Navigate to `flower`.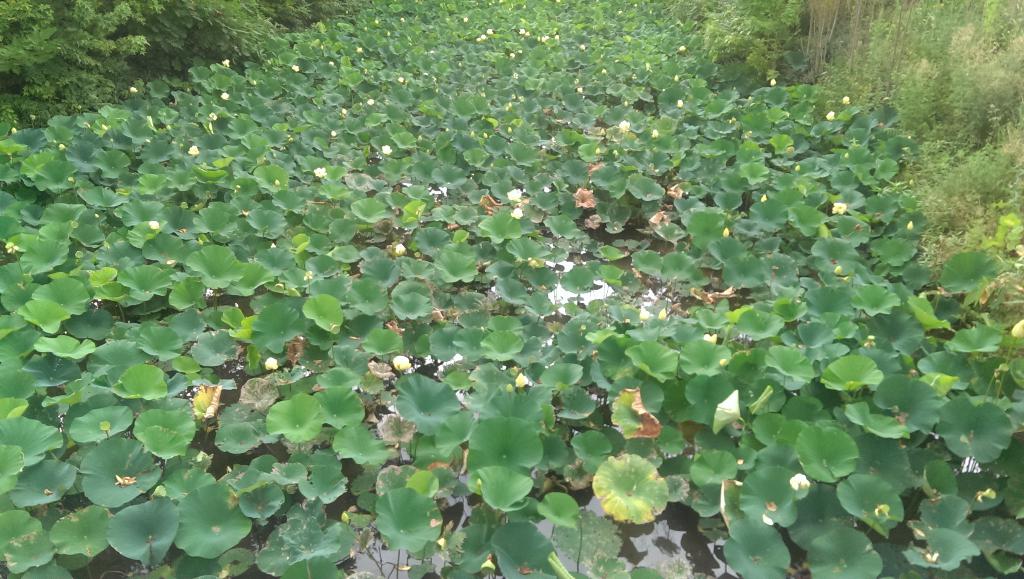
Navigation target: 392 352 412 375.
